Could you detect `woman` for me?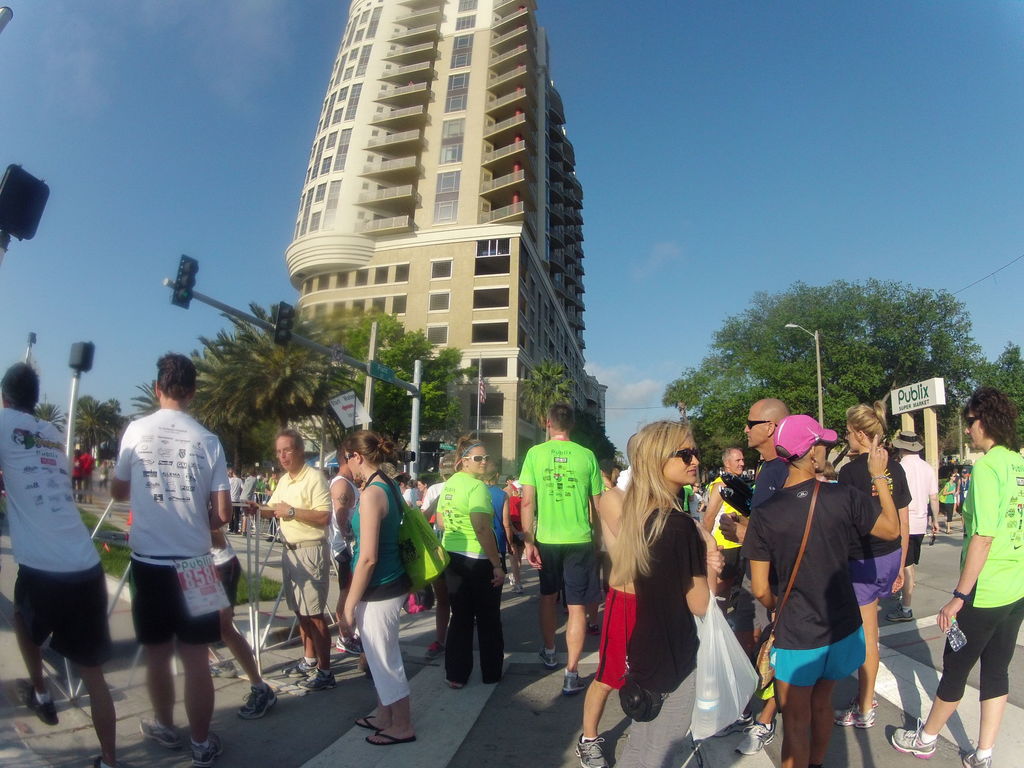
Detection result: (333,425,422,748).
